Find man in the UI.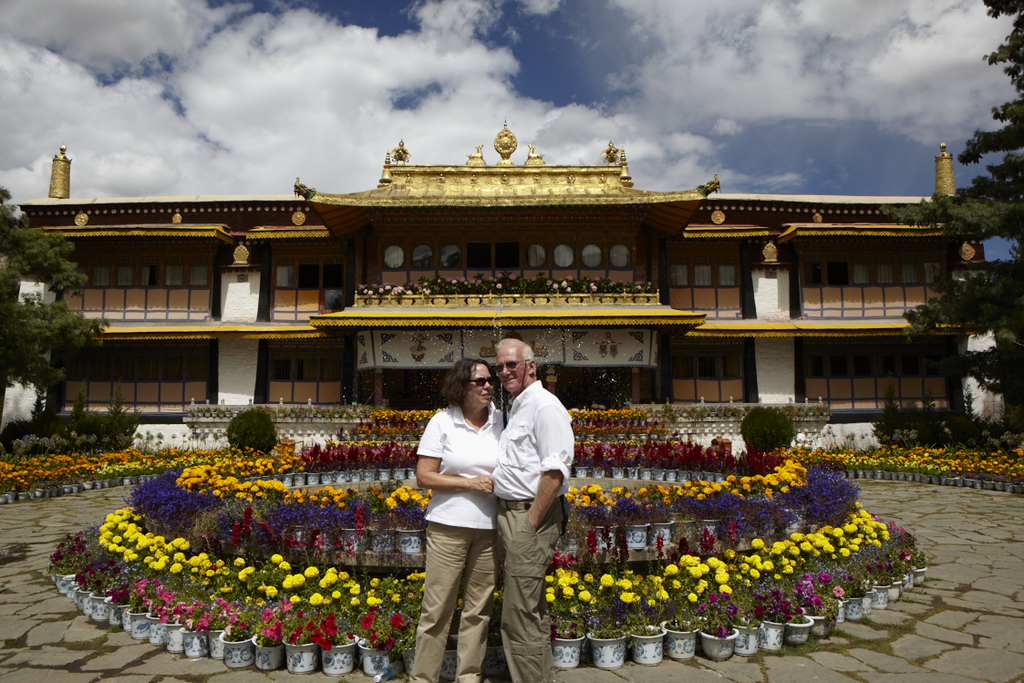
UI element at {"left": 487, "top": 344, "right": 576, "bottom": 647}.
